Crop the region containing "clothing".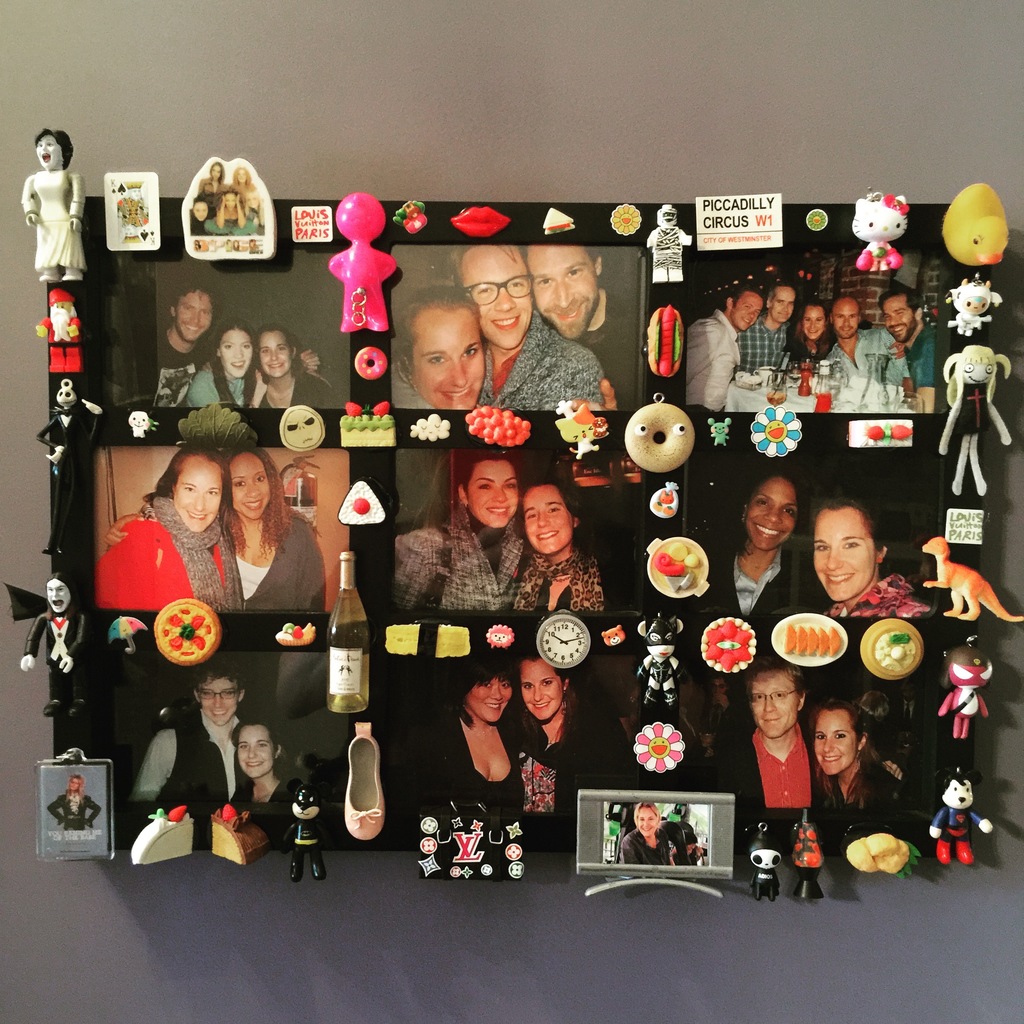
Crop region: 540,280,648,413.
